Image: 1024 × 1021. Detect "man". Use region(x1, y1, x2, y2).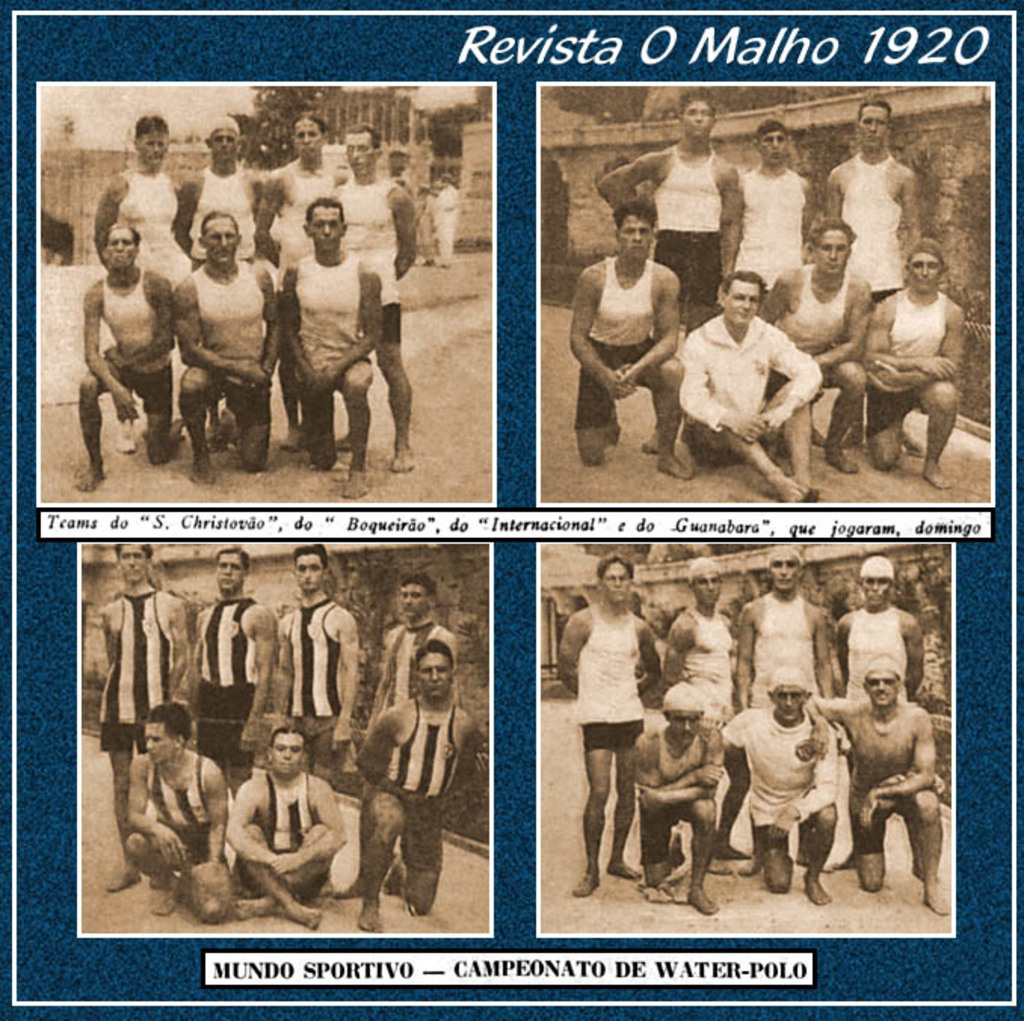
region(281, 544, 358, 782).
